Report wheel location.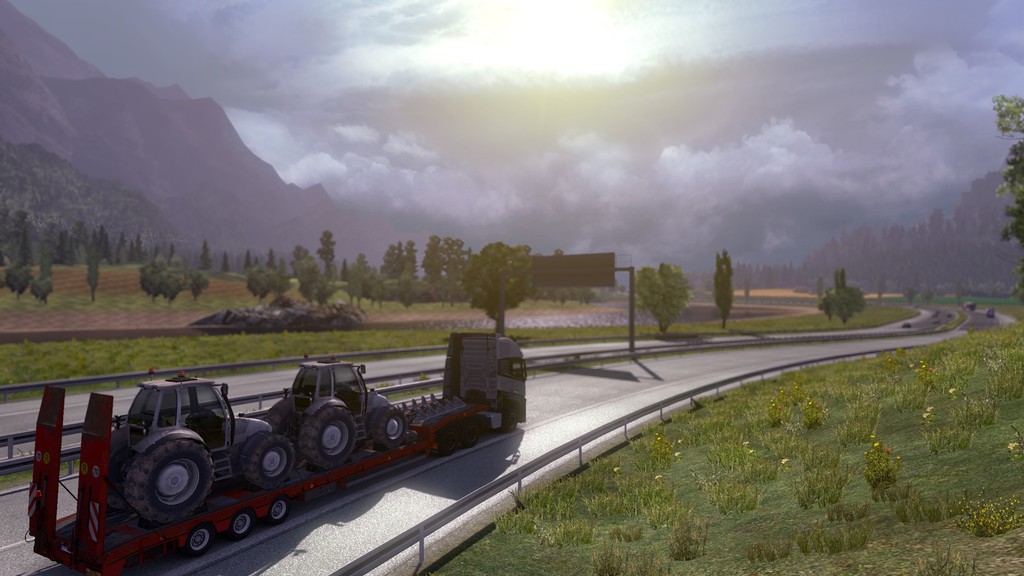
Report: detection(370, 406, 405, 444).
